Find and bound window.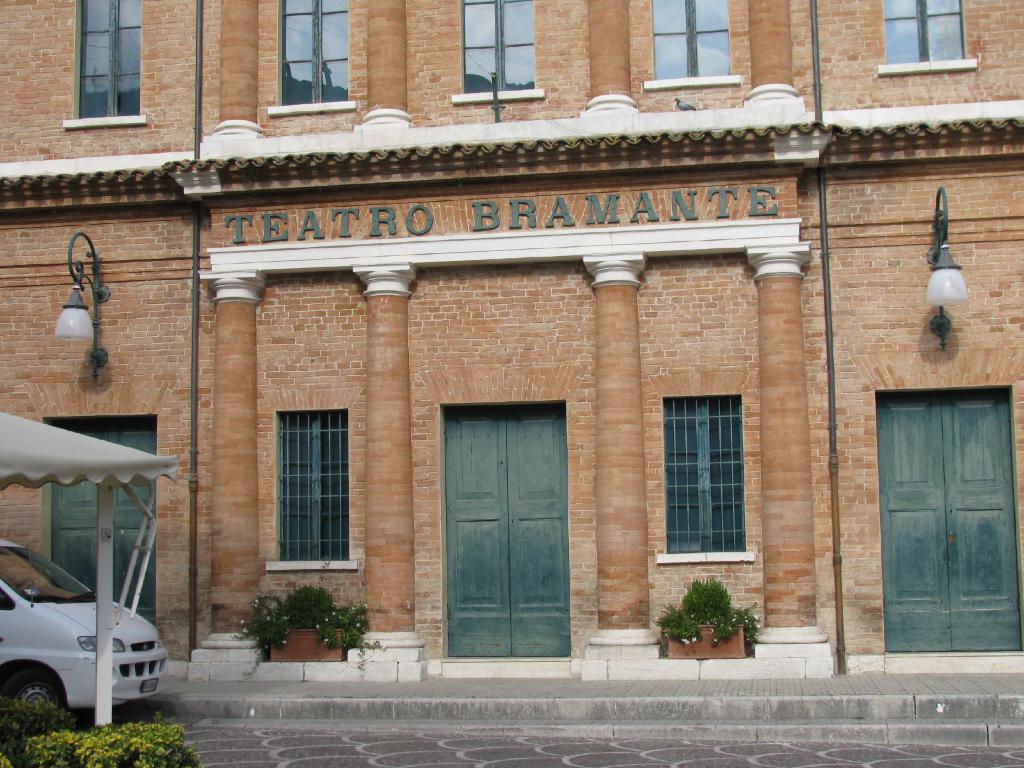
Bound: 68/0/147/123.
